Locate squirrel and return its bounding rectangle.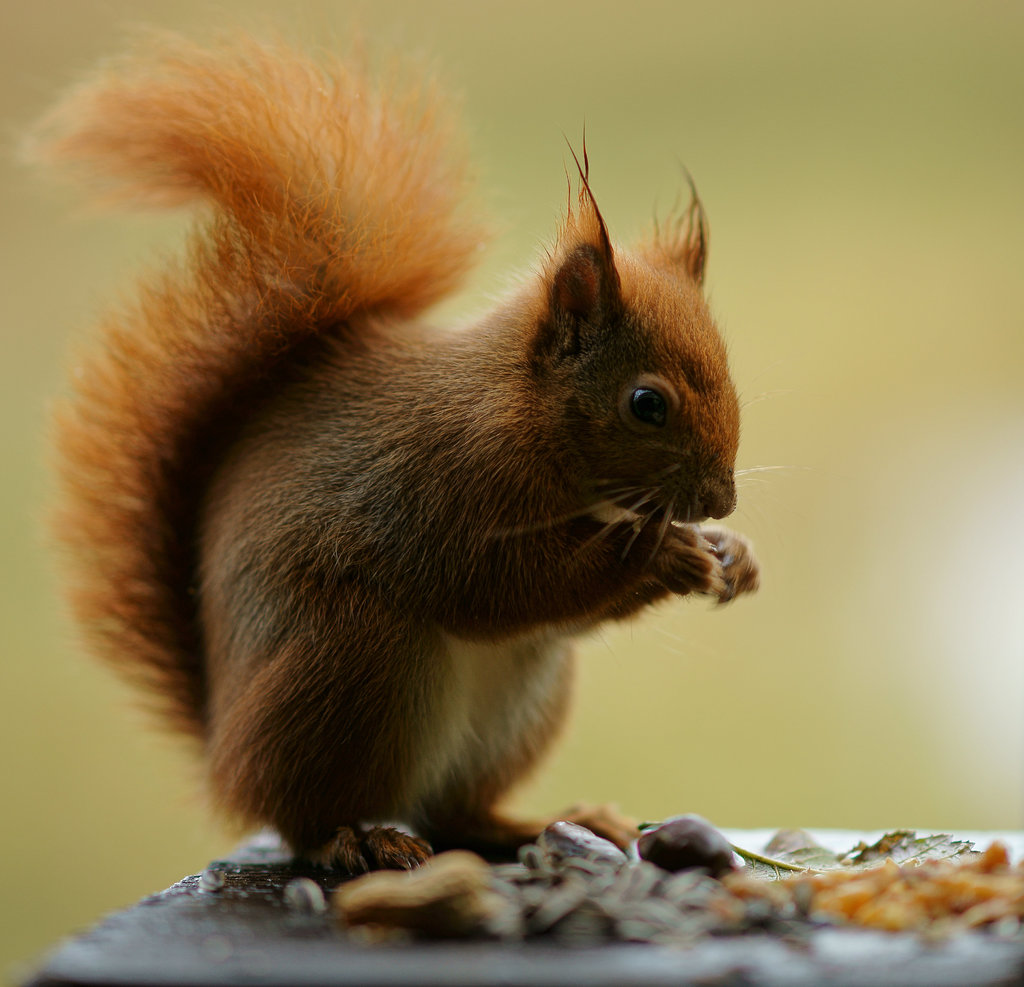
pyautogui.locateOnScreen(10, 15, 798, 883).
